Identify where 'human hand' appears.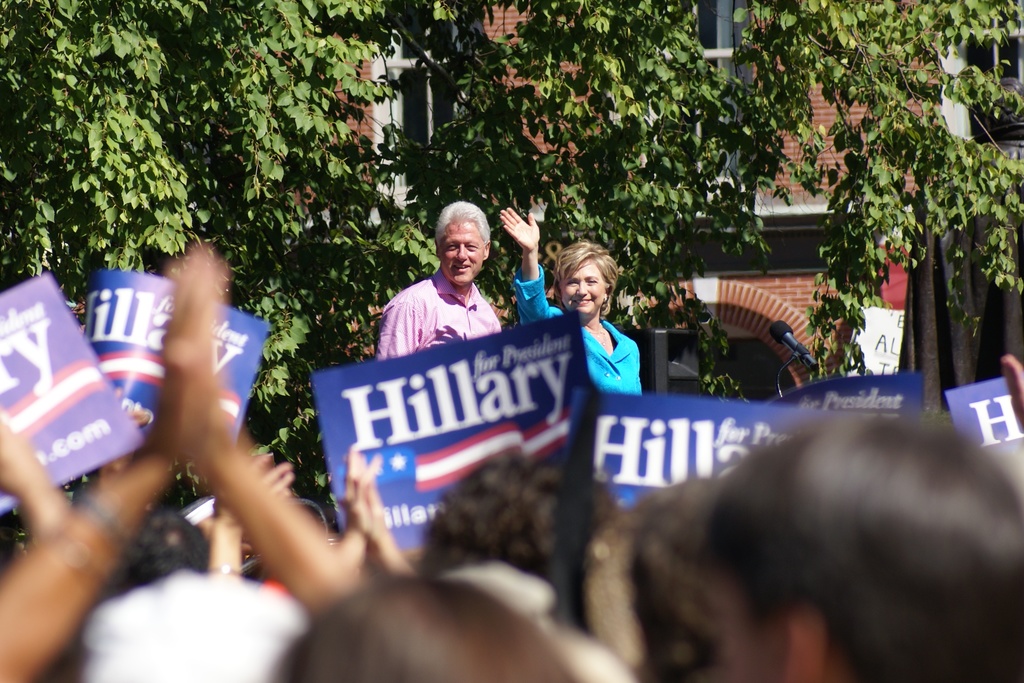
Appears at 95:384:156:474.
